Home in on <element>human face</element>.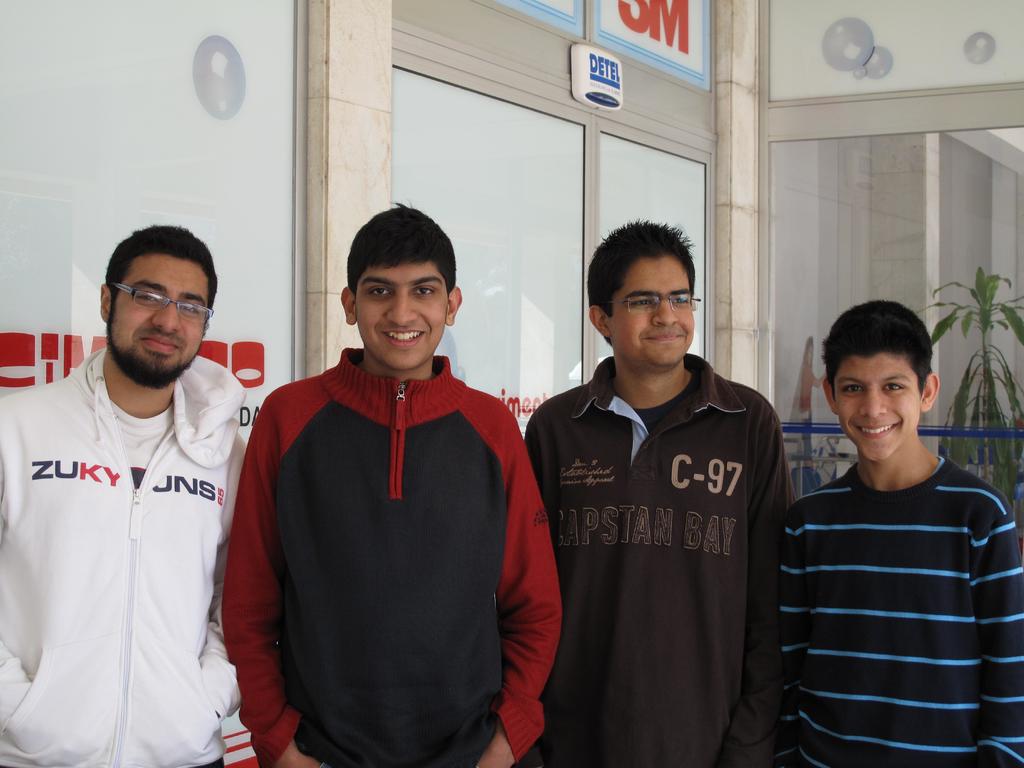
Homed in at {"x1": 348, "y1": 265, "x2": 454, "y2": 372}.
